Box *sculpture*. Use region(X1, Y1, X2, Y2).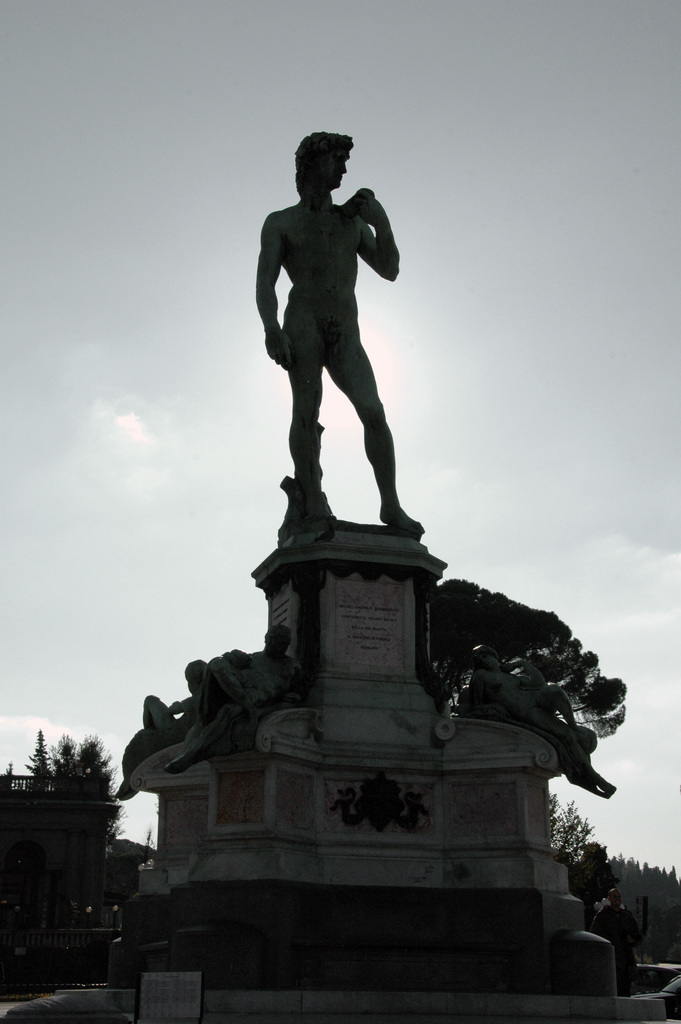
region(177, 620, 306, 778).
